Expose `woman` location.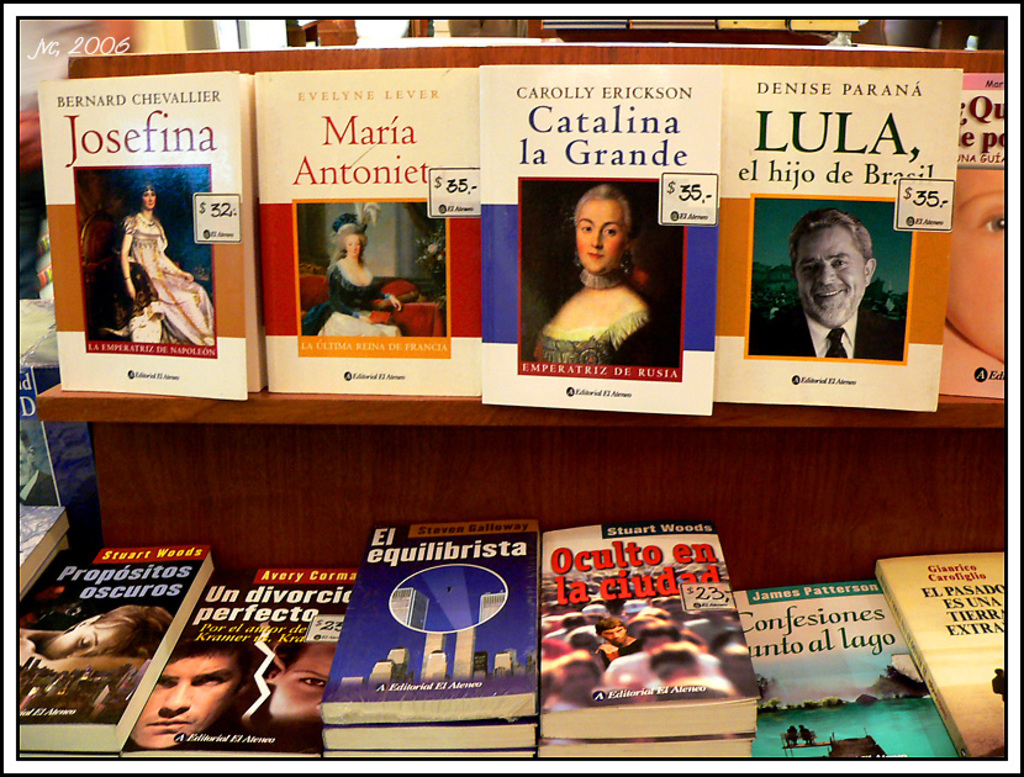
Exposed at locate(300, 200, 402, 338).
